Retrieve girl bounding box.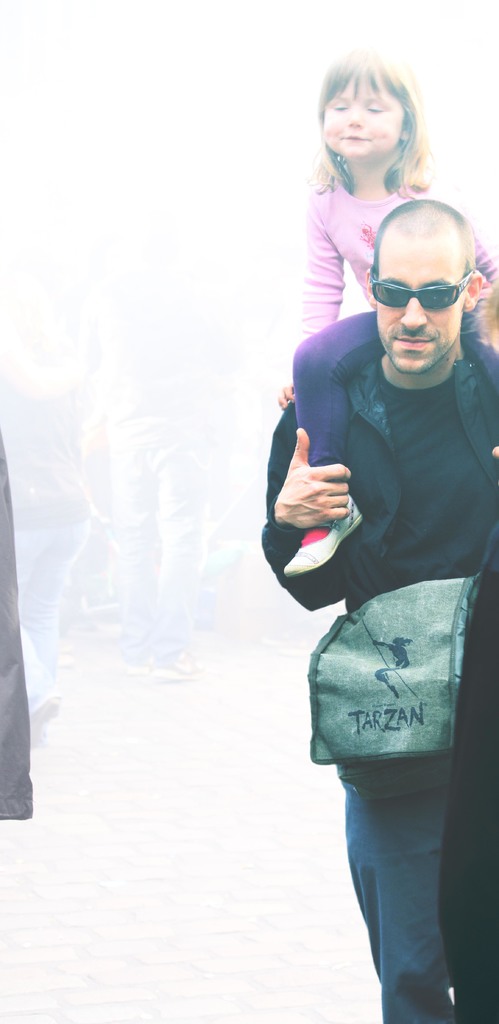
Bounding box: pyautogui.locateOnScreen(277, 49, 498, 586).
